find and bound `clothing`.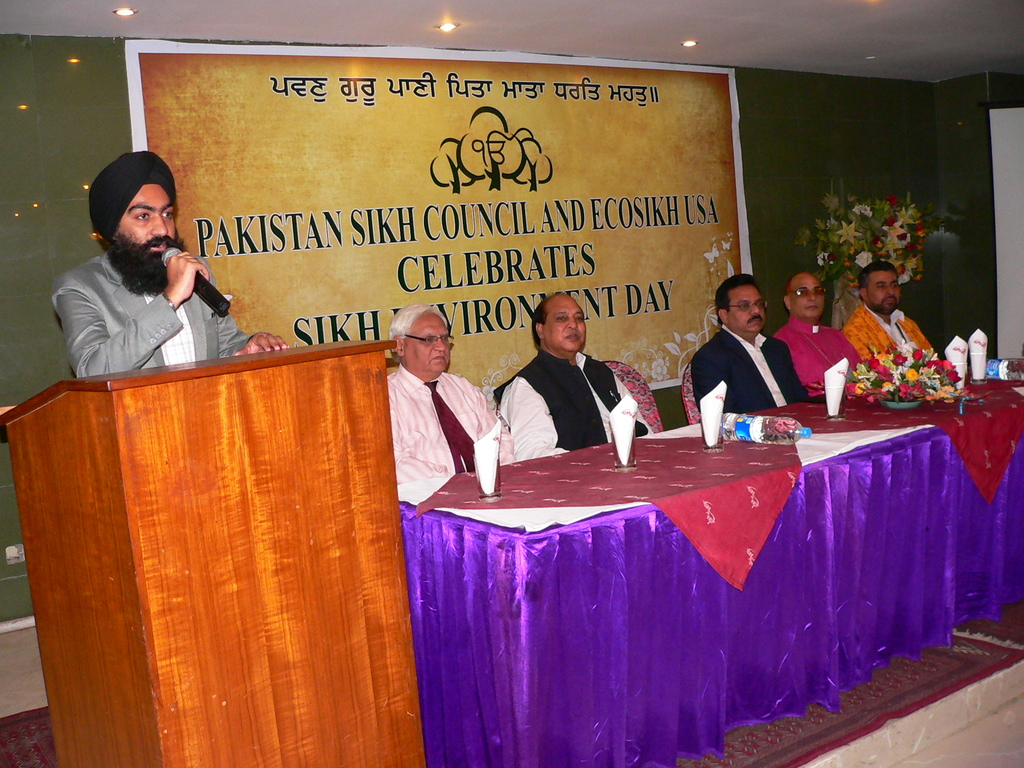
Bound: {"x1": 771, "y1": 309, "x2": 862, "y2": 399}.
